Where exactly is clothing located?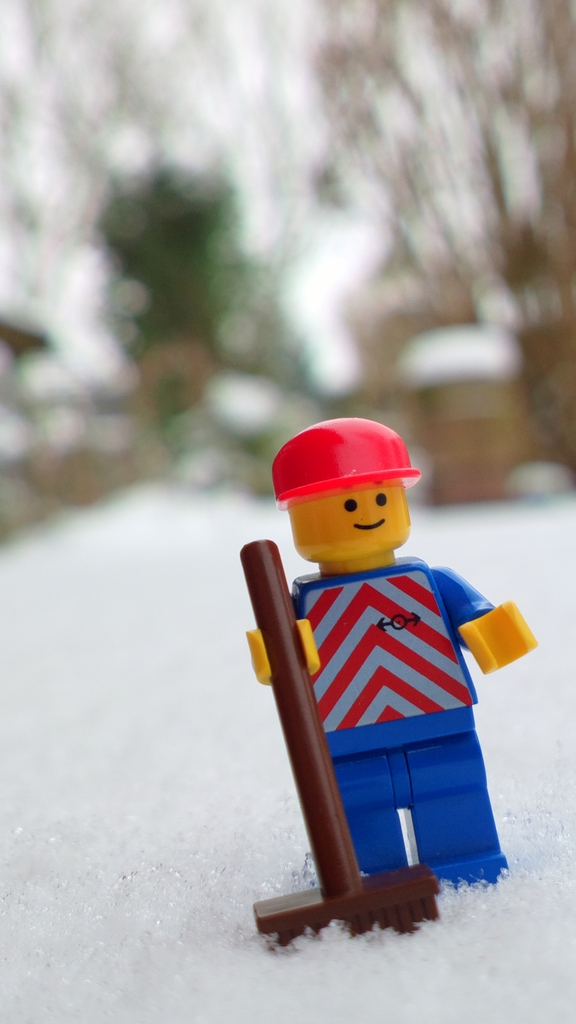
Its bounding box is <box>239,493,522,920</box>.
